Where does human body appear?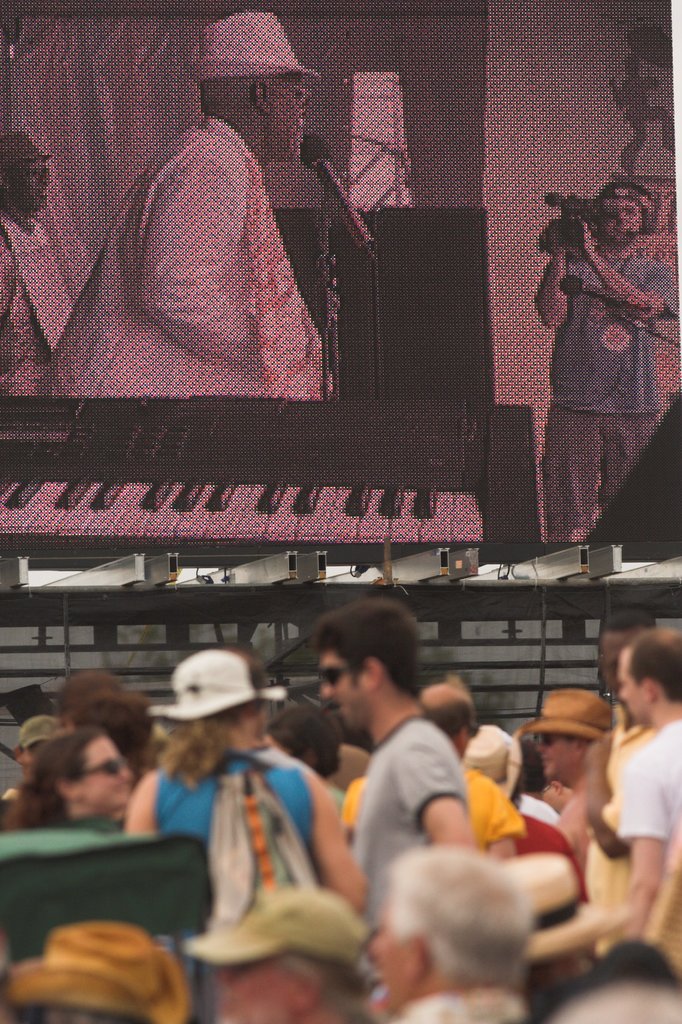
Appears at 0,209,69,405.
